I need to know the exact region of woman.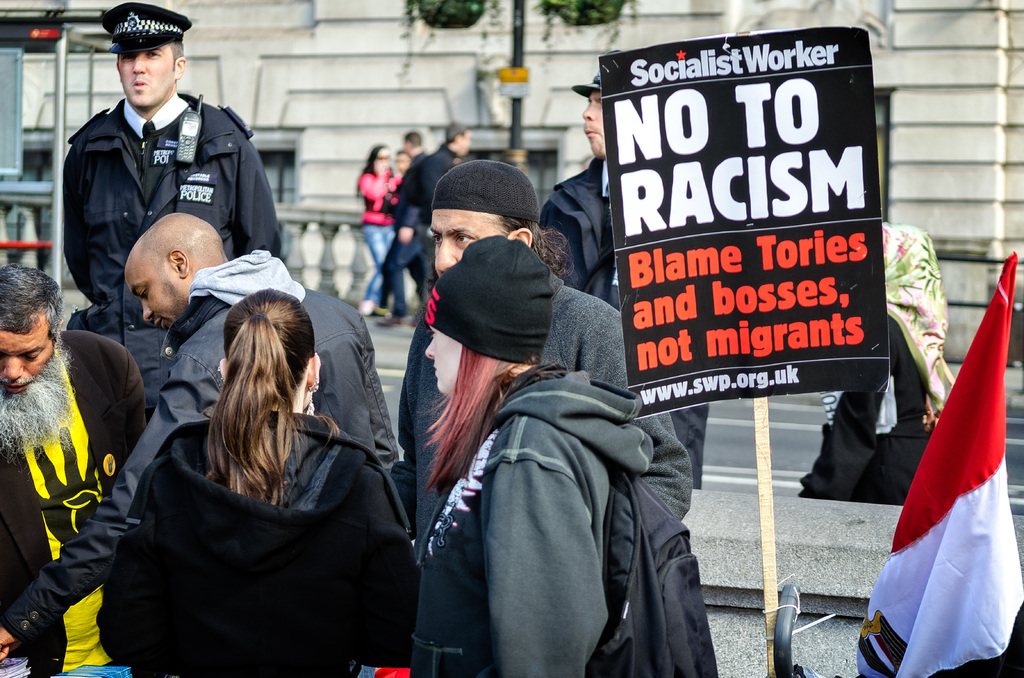
Region: <box>356,136,422,318</box>.
